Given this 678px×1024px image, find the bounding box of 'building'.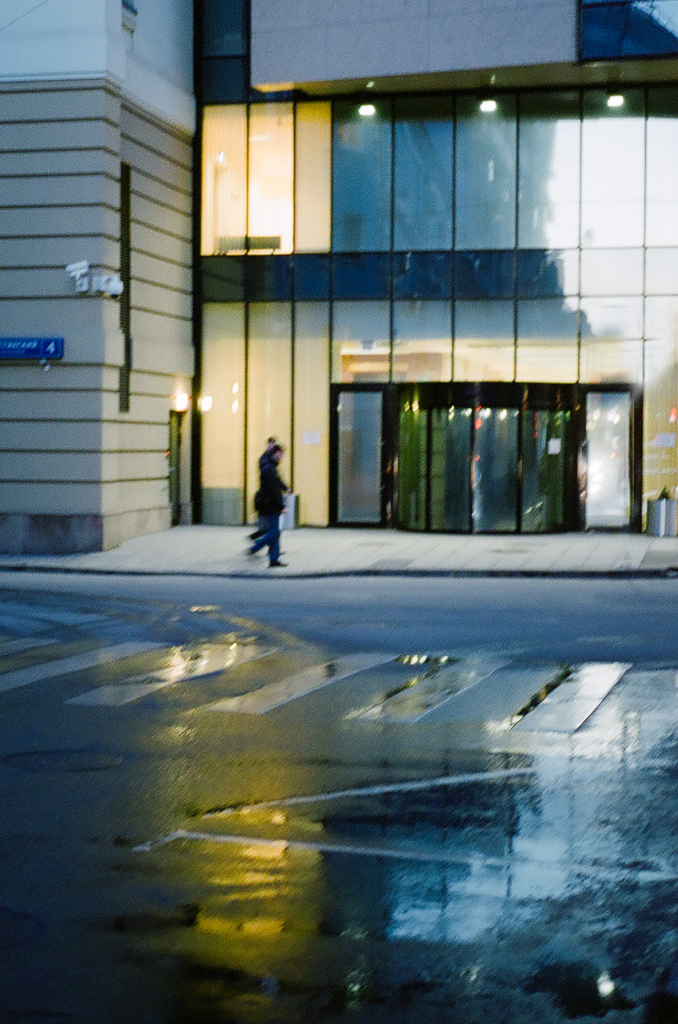
0, 0, 677, 556.
